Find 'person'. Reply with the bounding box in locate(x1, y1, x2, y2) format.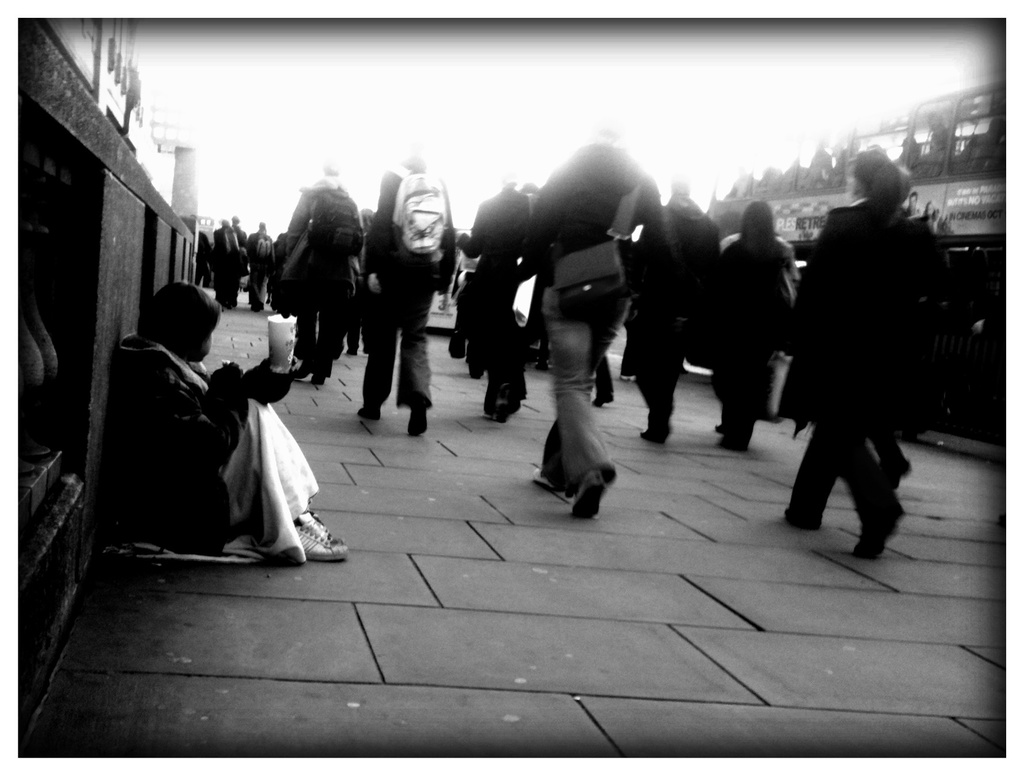
locate(279, 162, 366, 381).
